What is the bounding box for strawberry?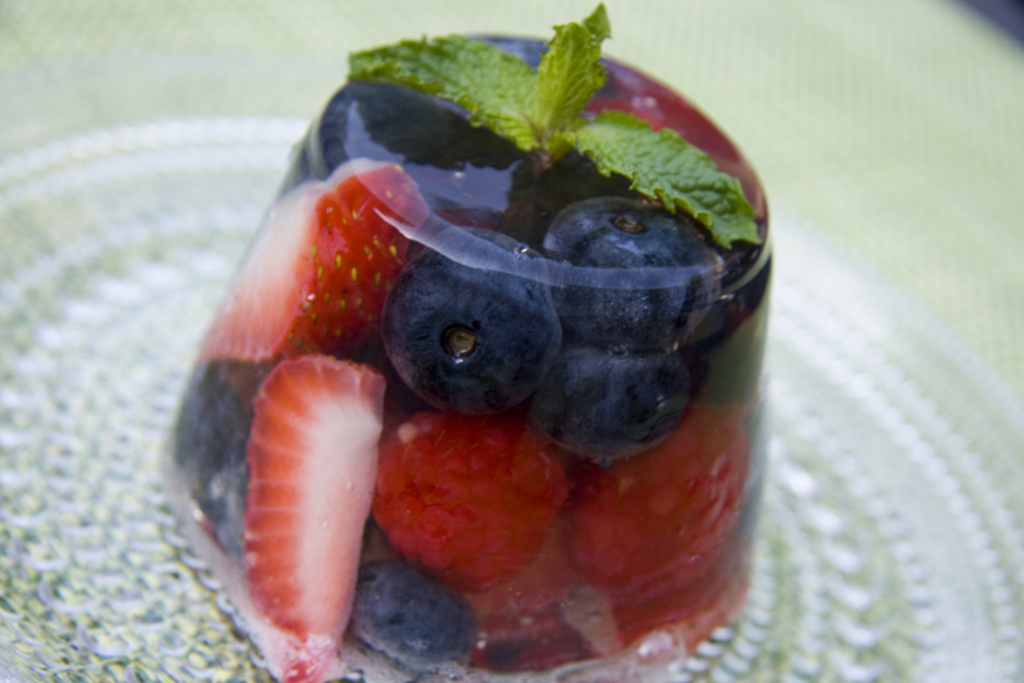
<box>196,154,427,377</box>.
